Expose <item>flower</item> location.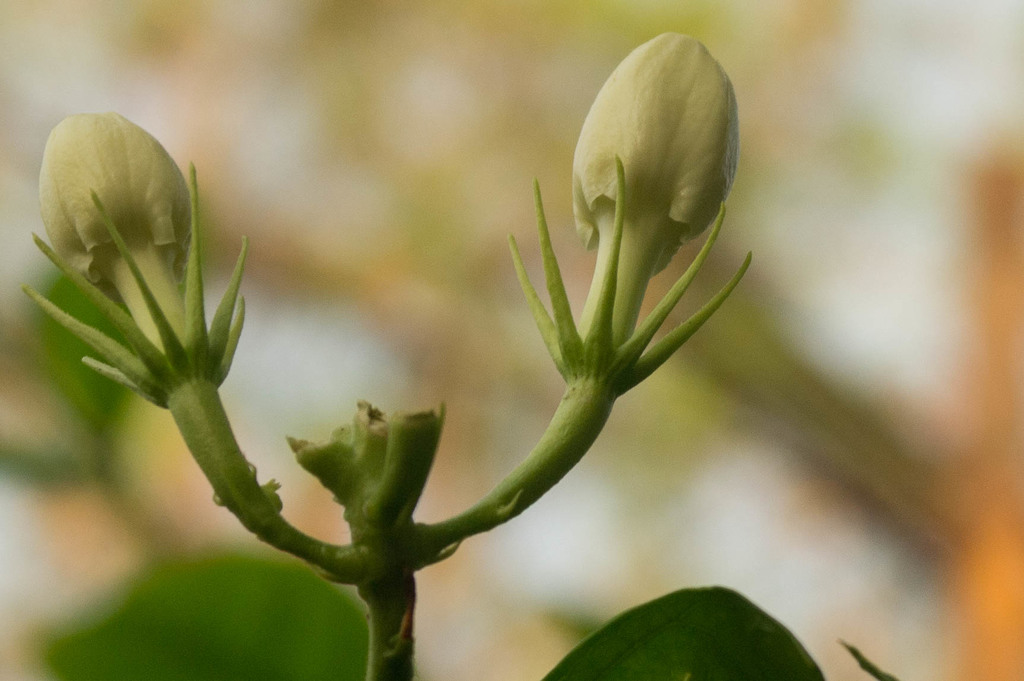
Exposed at 37,109,200,357.
